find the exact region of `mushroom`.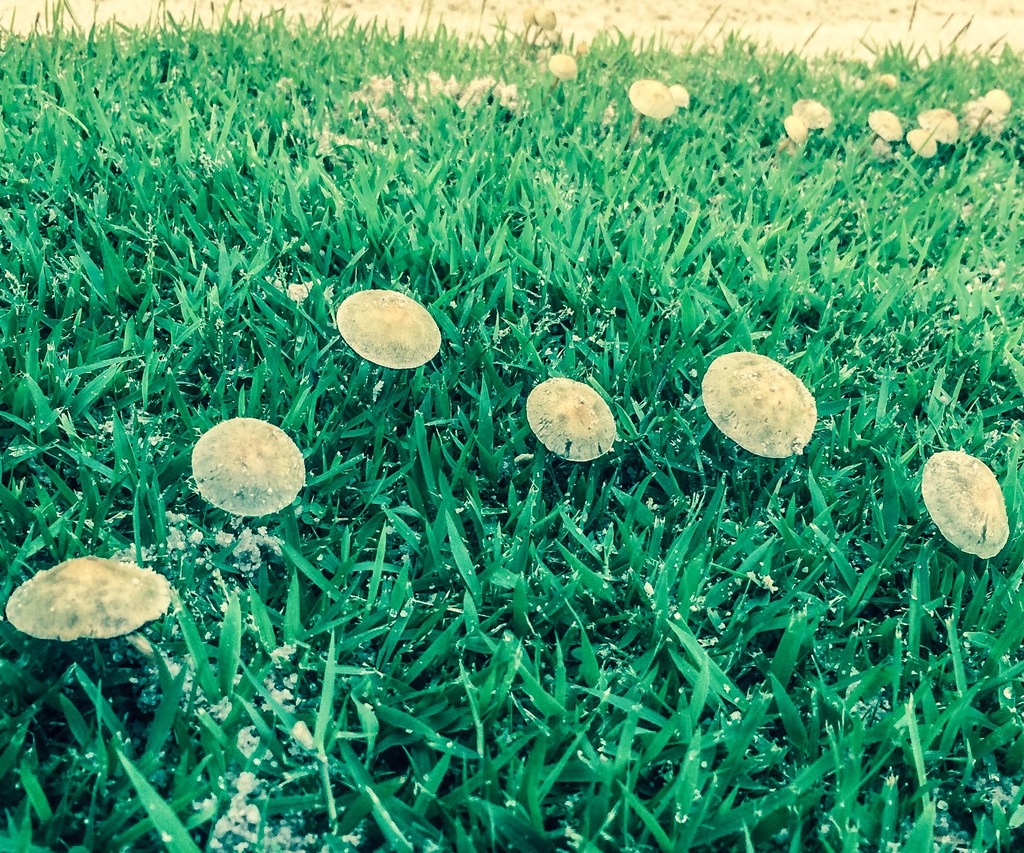
Exact region: detection(919, 454, 1010, 557).
